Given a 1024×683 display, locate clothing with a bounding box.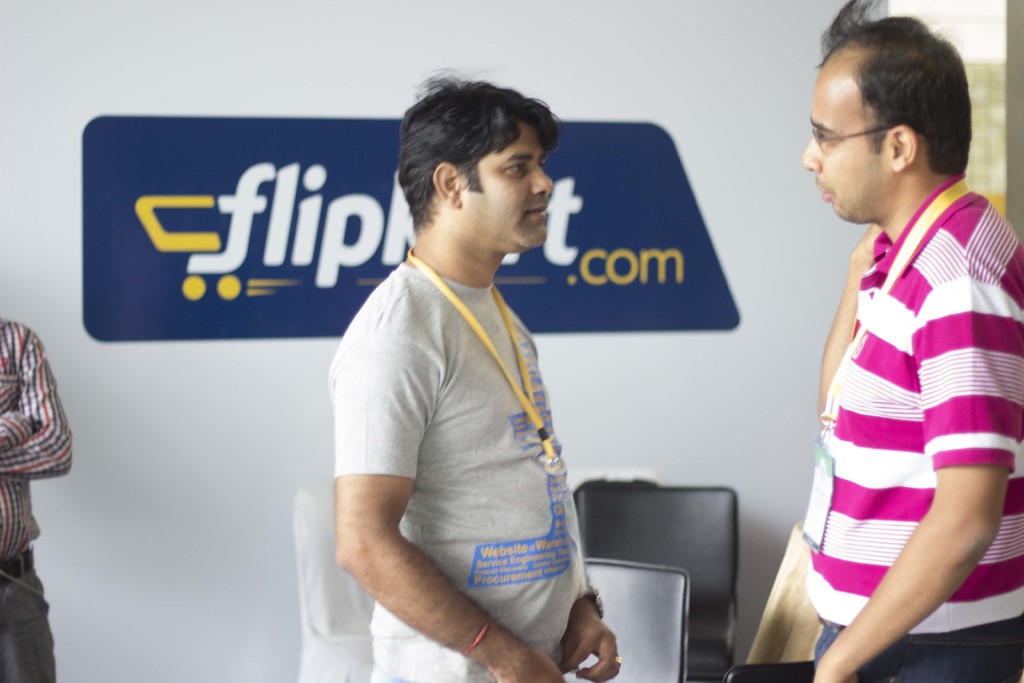
Located: {"left": 320, "top": 256, "right": 582, "bottom": 682}.
